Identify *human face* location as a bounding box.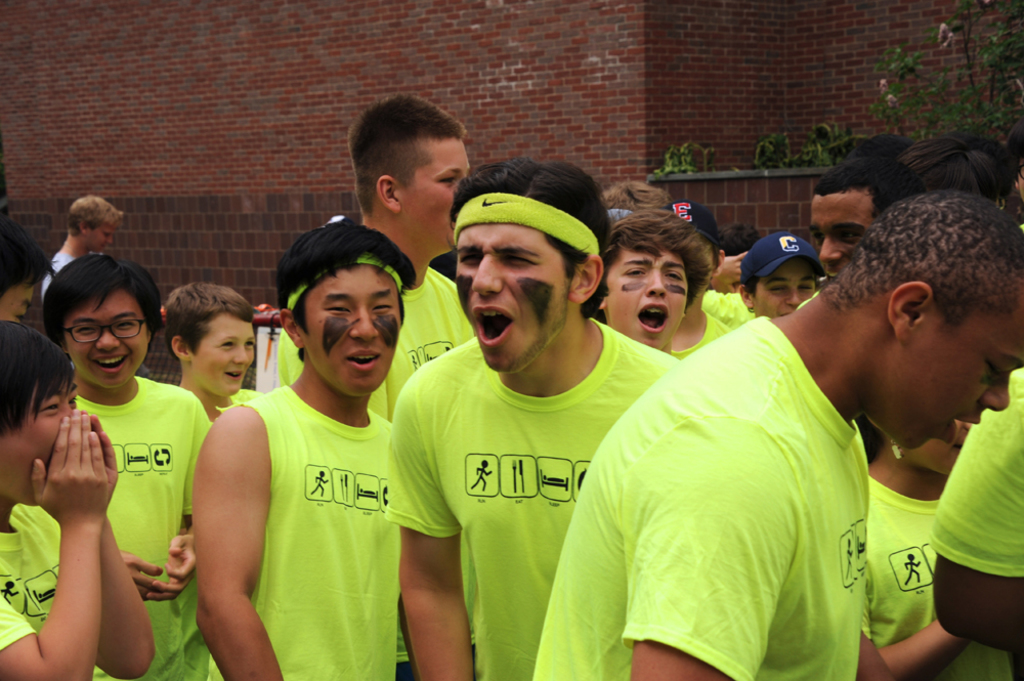
BBox(400, 138, 472, 251).
